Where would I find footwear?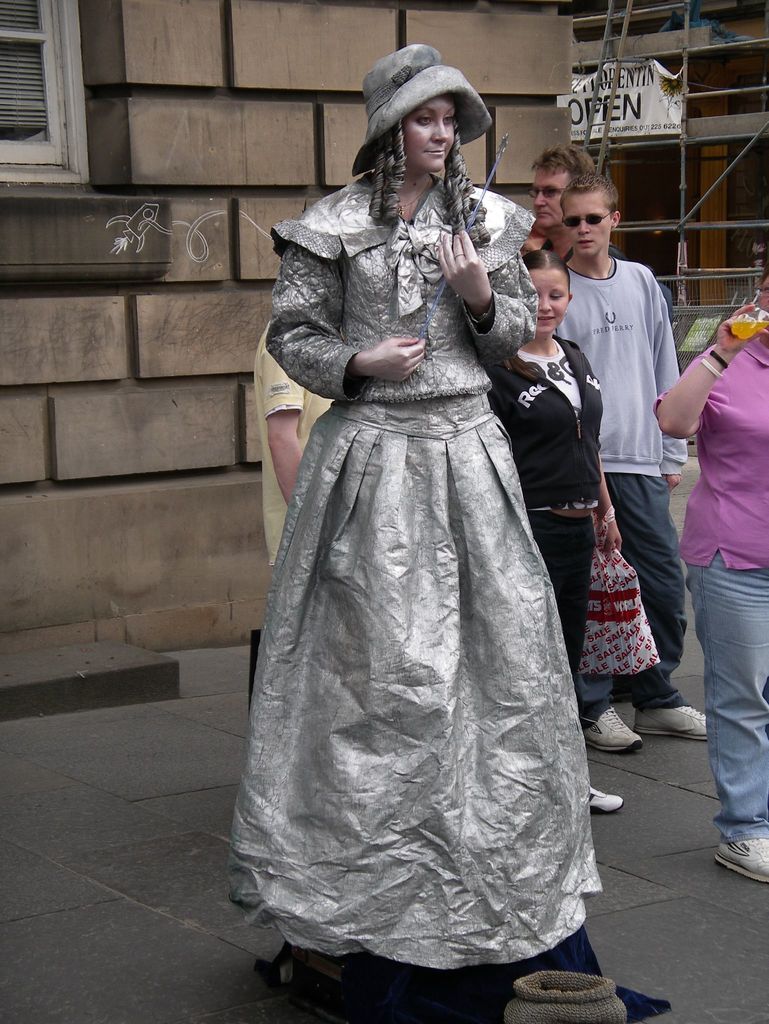
At box=[582, 771, 617, 817].
